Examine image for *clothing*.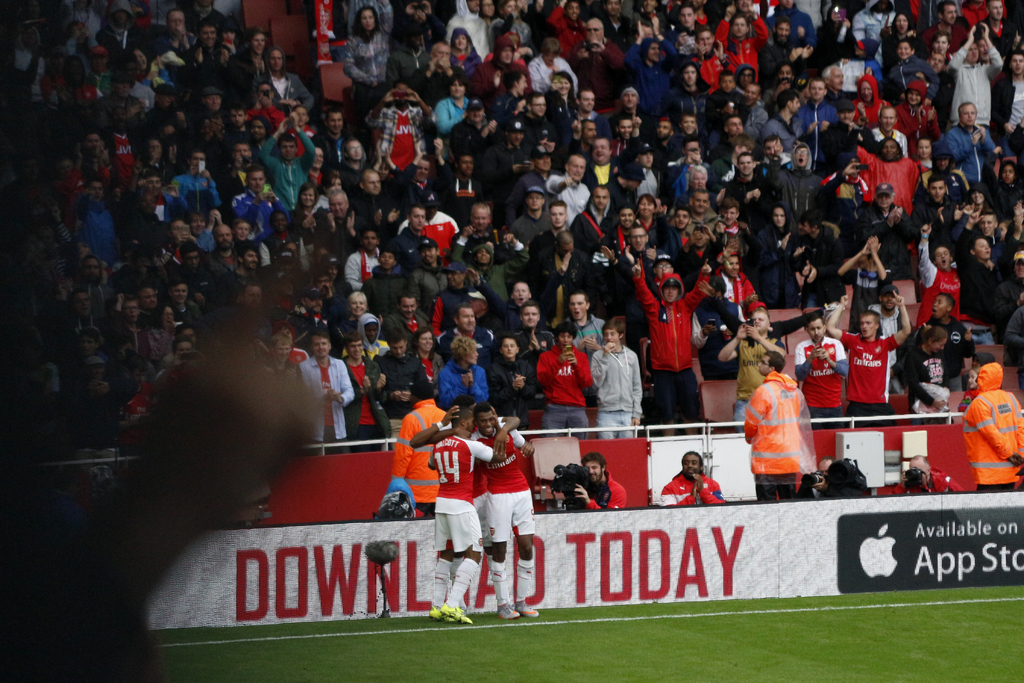
Examination result: 332/352/389/439.
